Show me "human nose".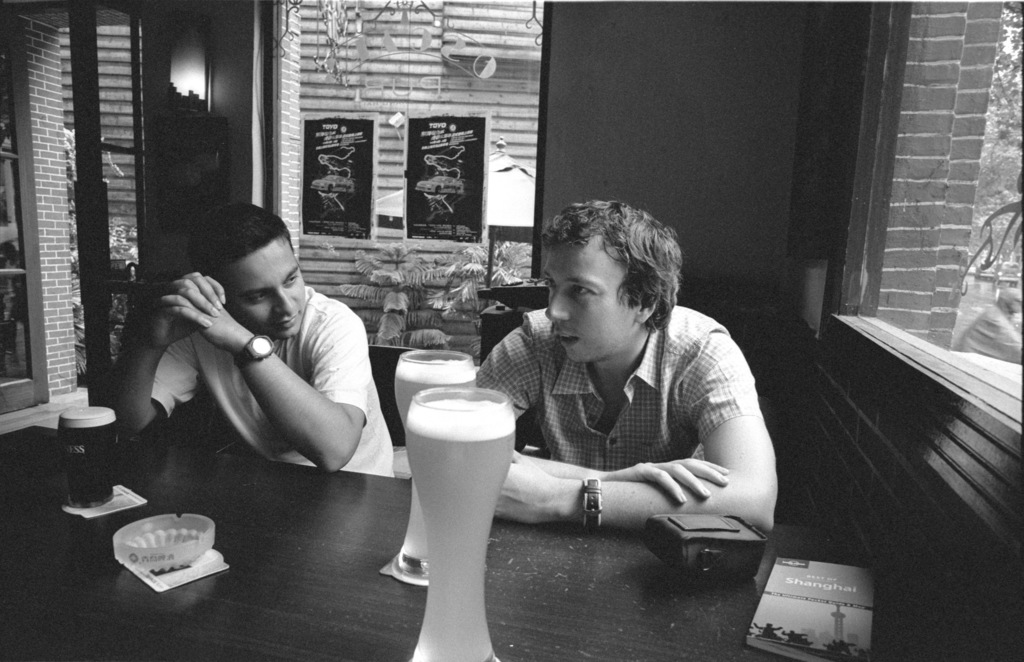
"human nose" is here: box(545, 289, 569, 320).
